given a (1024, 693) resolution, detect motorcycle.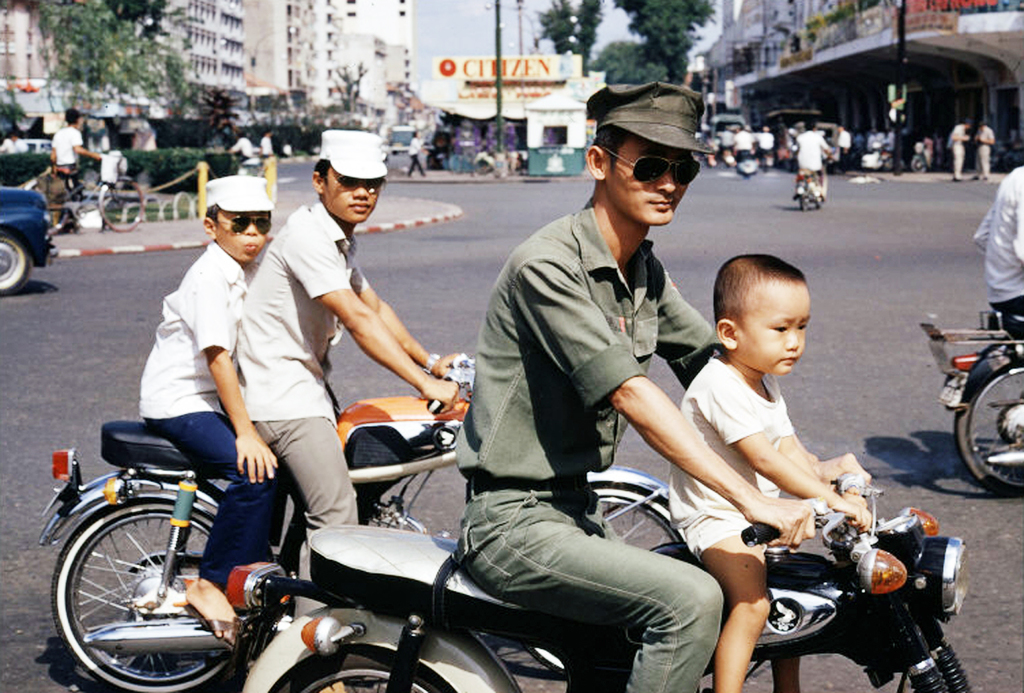
region(908, 306, 1023, 505).
